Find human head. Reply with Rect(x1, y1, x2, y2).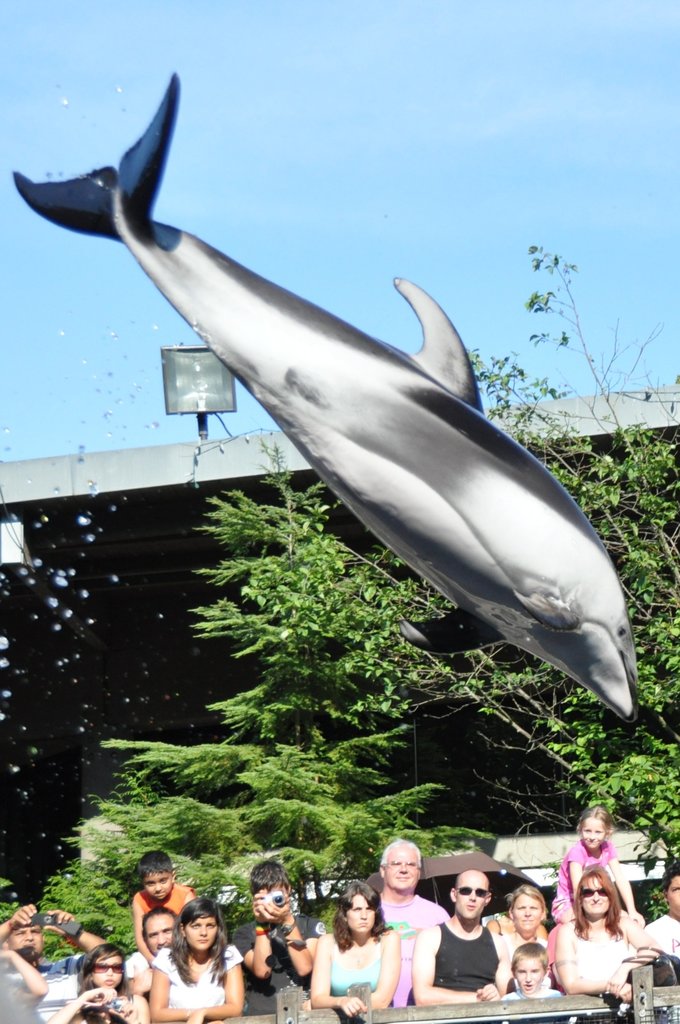
Rect(658, 870, 679, 921).
